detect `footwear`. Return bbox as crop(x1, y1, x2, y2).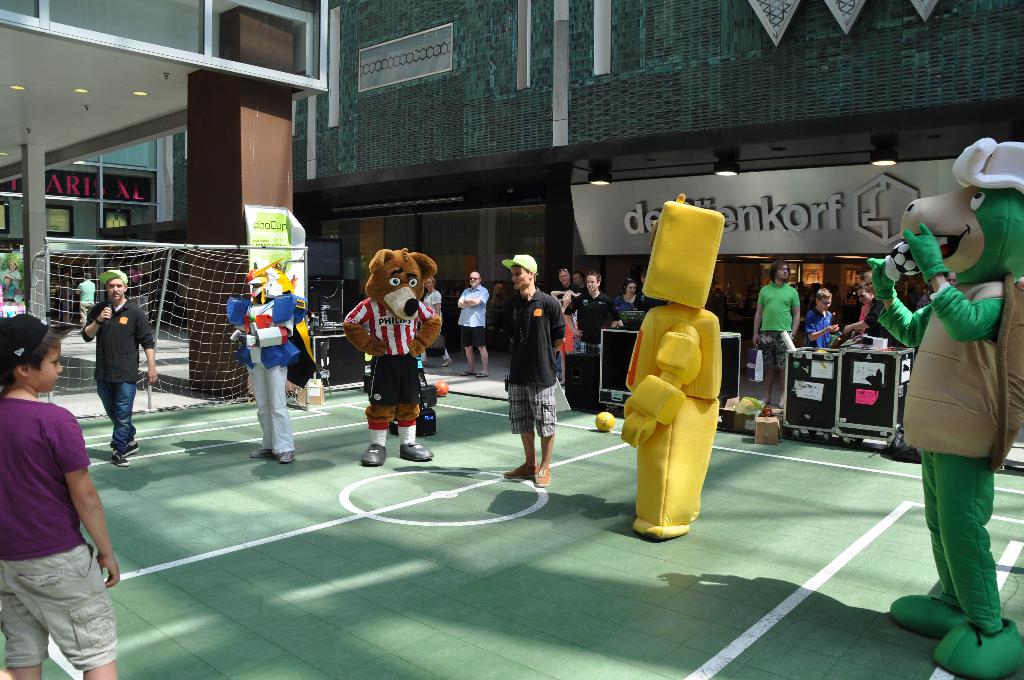
crop(532, 462, 553, 491).
